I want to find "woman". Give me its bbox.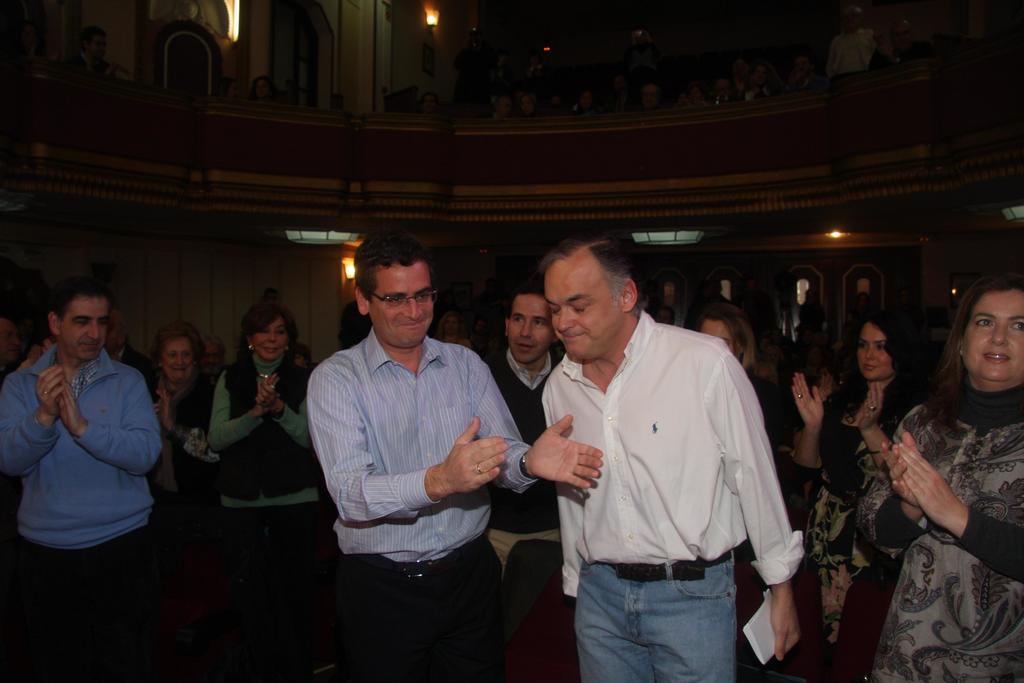
[x1=202, y1=301, x2=327, y2=560].
